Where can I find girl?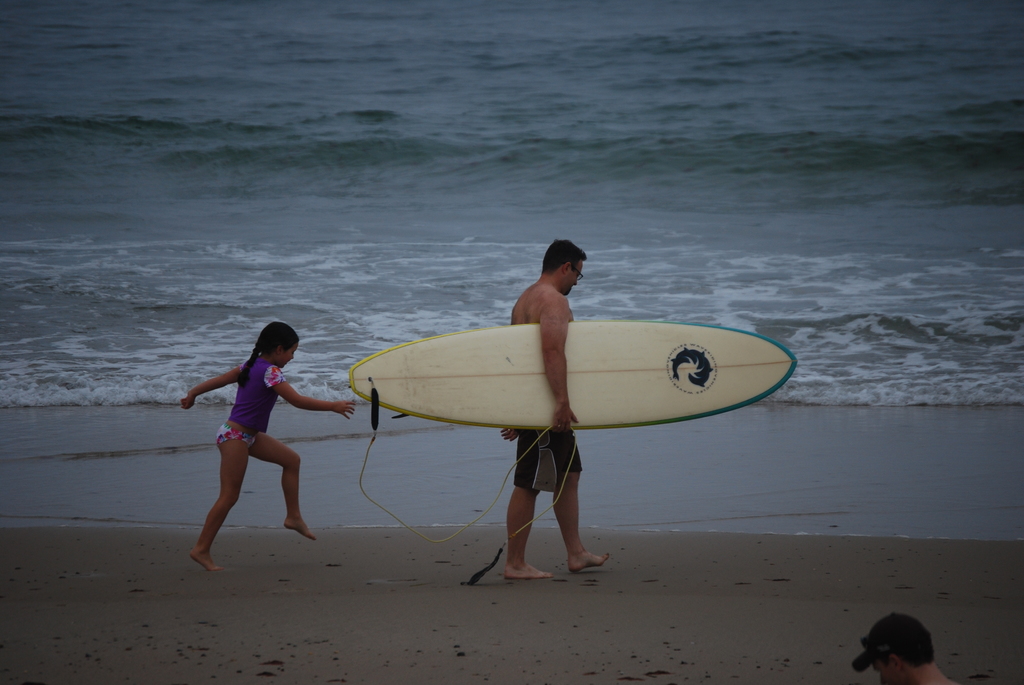
You can find it at <box>177,320,360,570</box>.
